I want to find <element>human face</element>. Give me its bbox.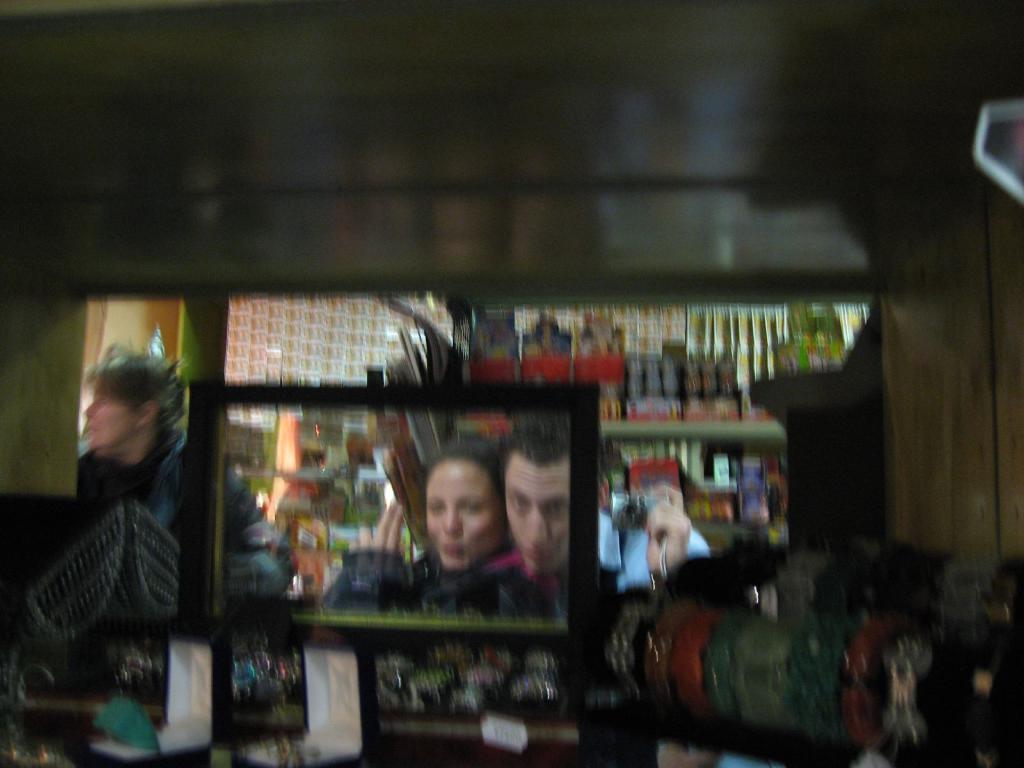
region(83, 380, 136, 449).
